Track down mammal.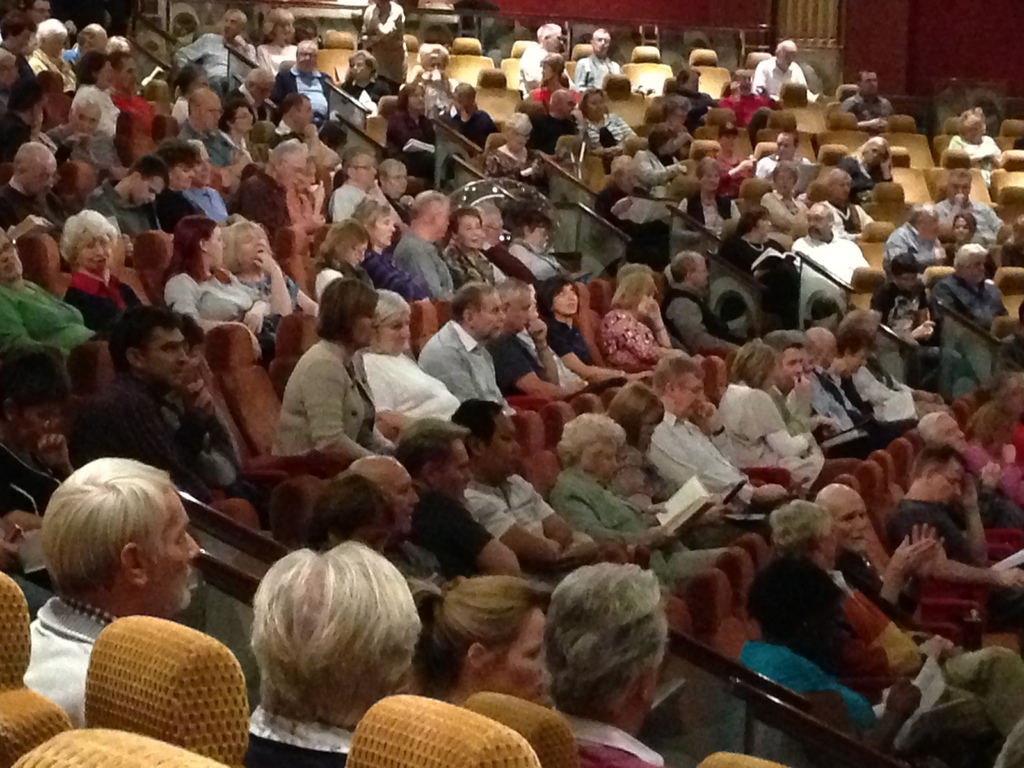
Tracked to l=865, t=248, r=991, b=398.
